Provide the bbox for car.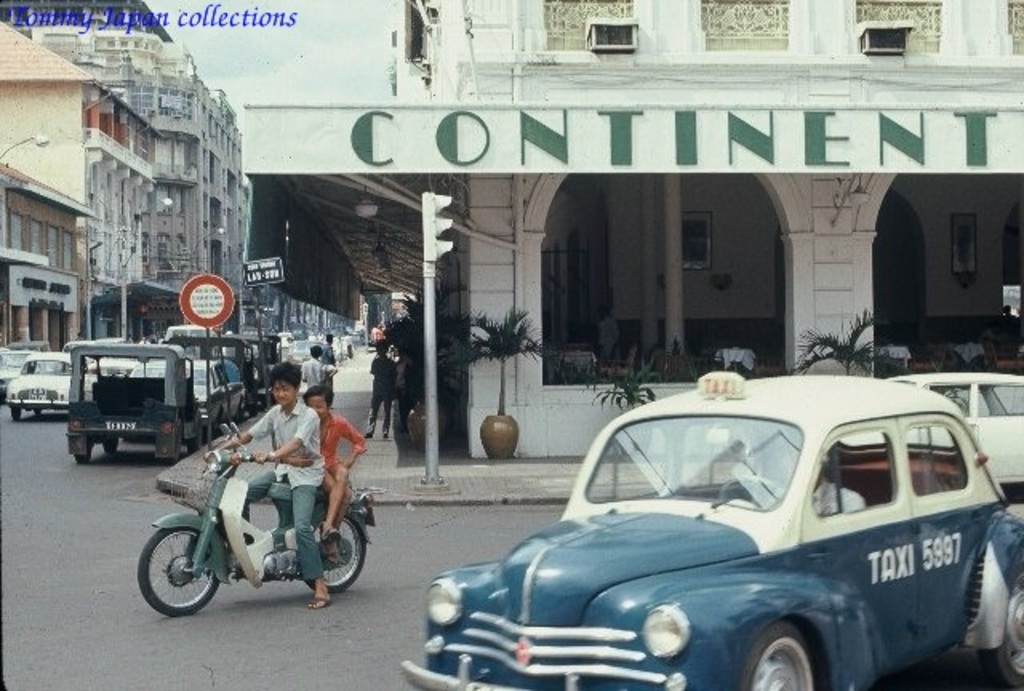
box=[128, 361, 245, 424].
